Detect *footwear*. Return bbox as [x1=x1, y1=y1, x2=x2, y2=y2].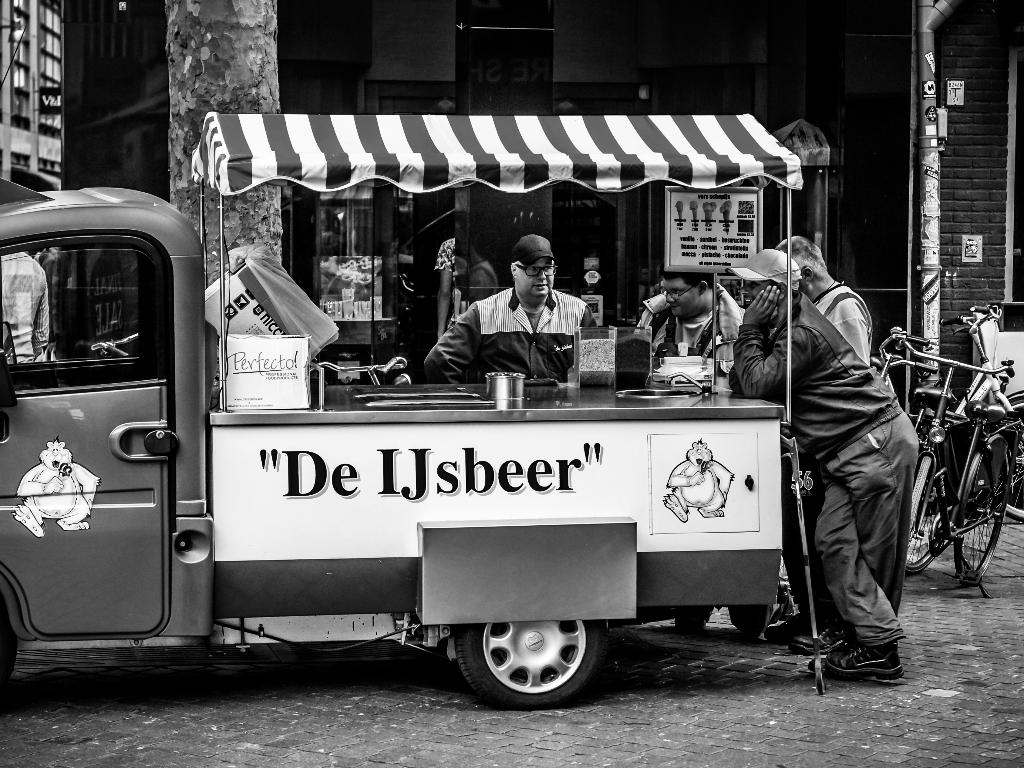
[x1=805, y1=623, x2=889, y2=691].
